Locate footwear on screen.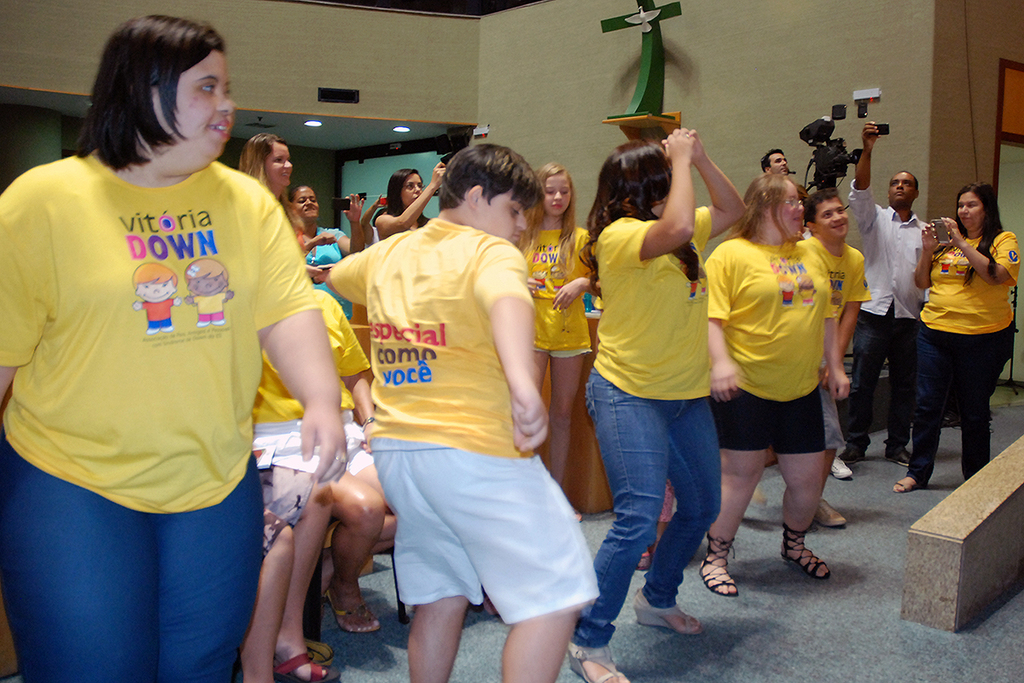
On screen at x1=896, y1=474, x2=927, y2=493.
